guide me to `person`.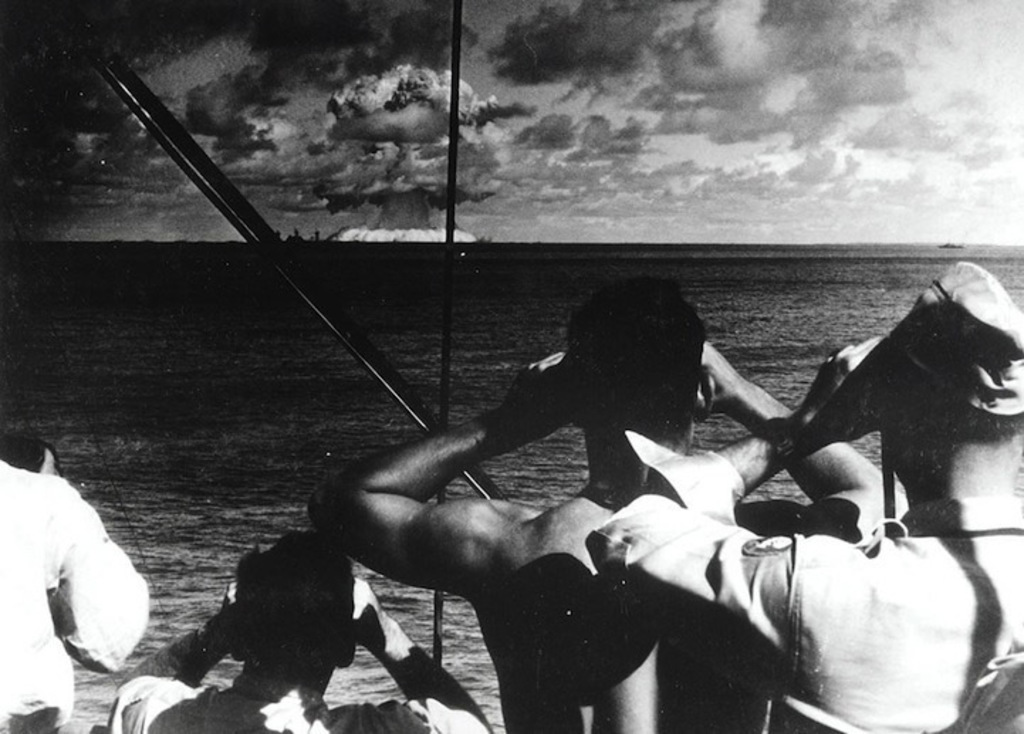
Guidance: pyautogui.locateOnScreen(582, 257, 1023, 733).
